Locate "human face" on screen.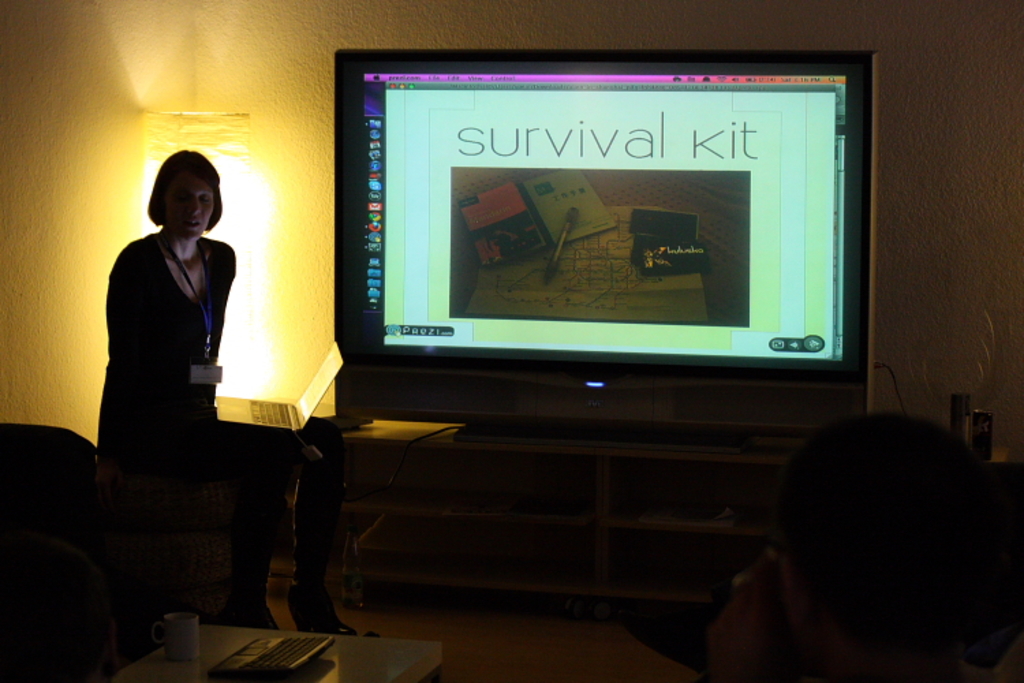
On screen at {"left": 158, "top": 176, "right": 214, "bottom": 245}.
